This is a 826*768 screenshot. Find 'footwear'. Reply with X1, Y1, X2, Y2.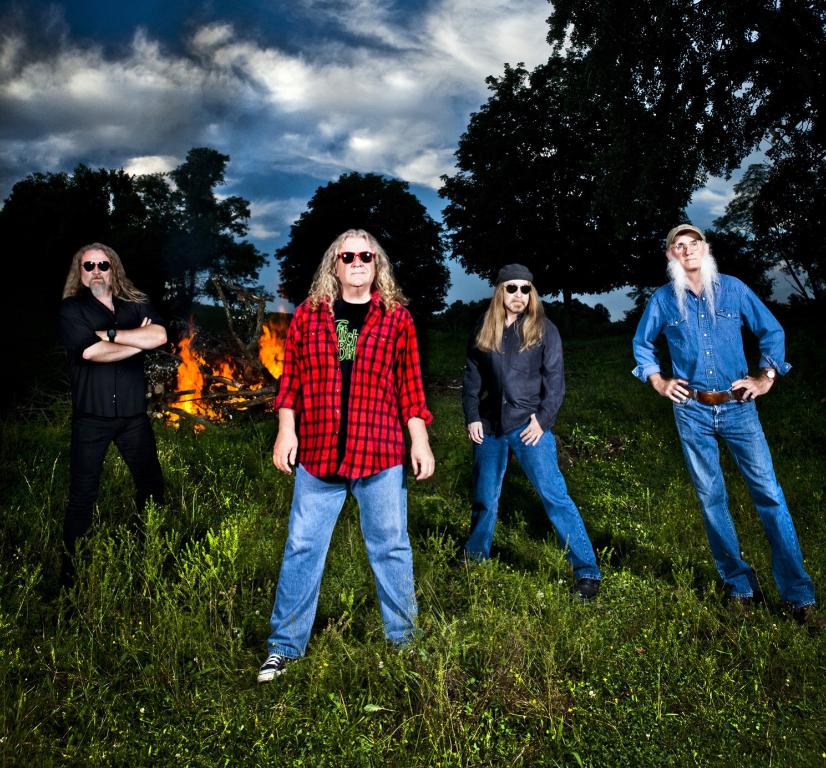
727, 597, 759, 617.
